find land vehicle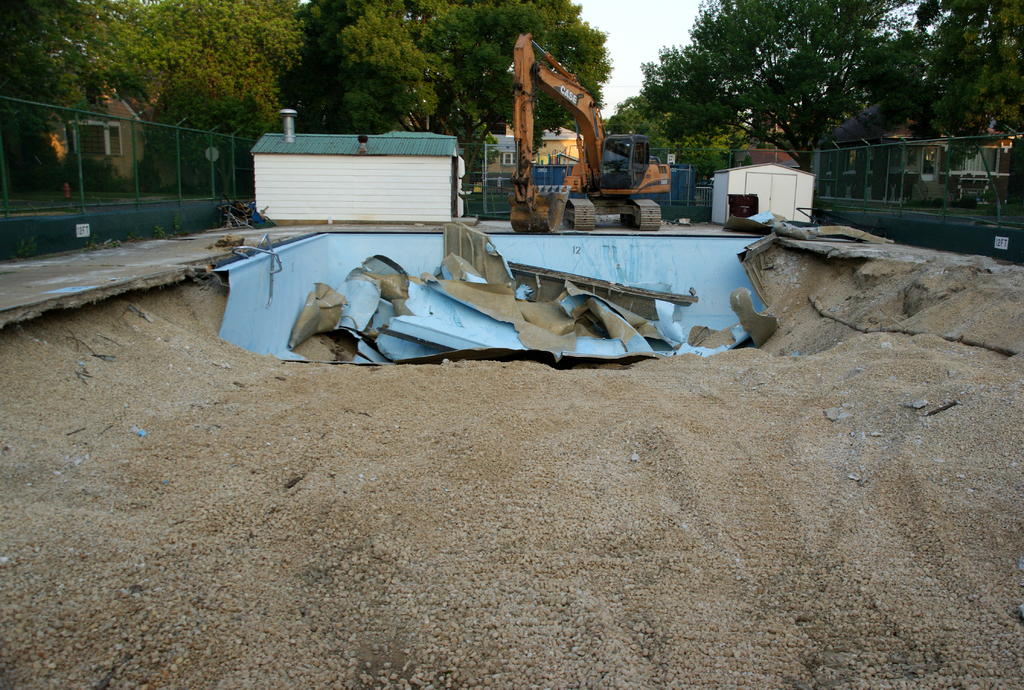
box(509, 34, 669, 235)
